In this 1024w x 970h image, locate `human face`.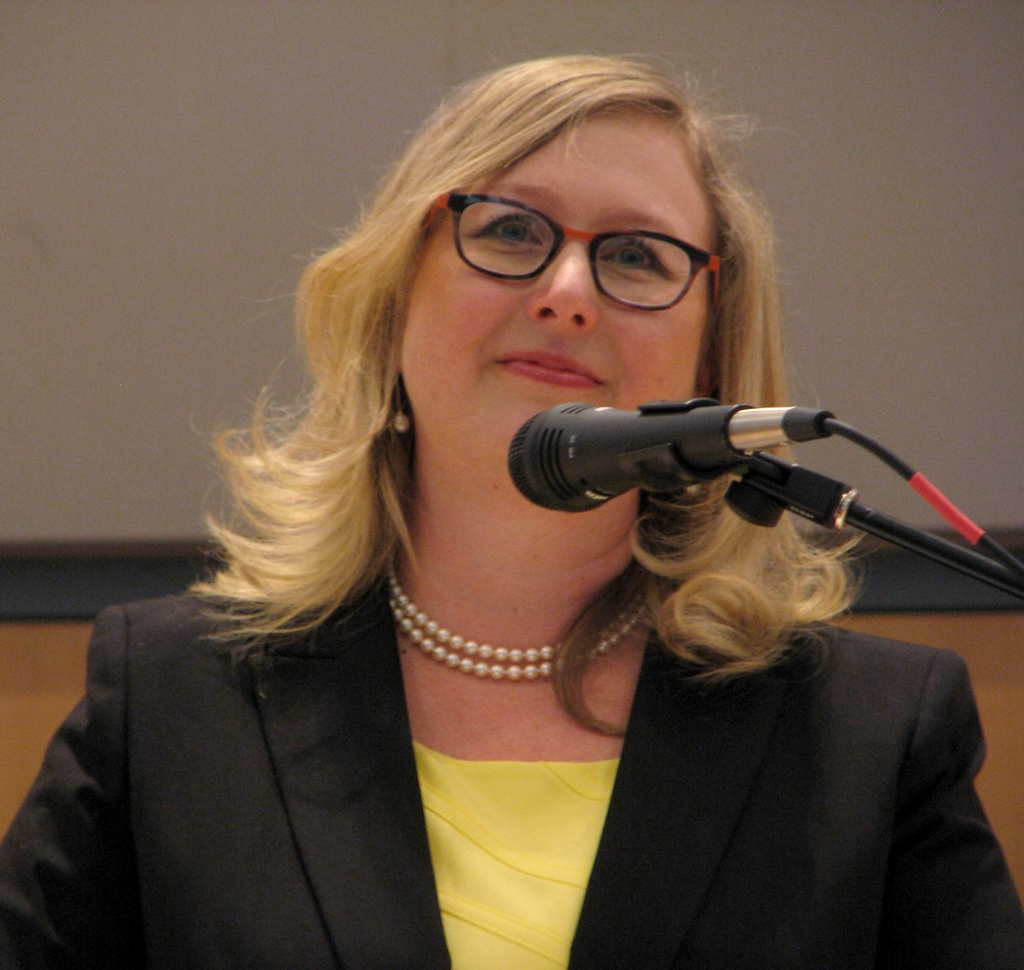
Bounding box: 392 104 725 471.
